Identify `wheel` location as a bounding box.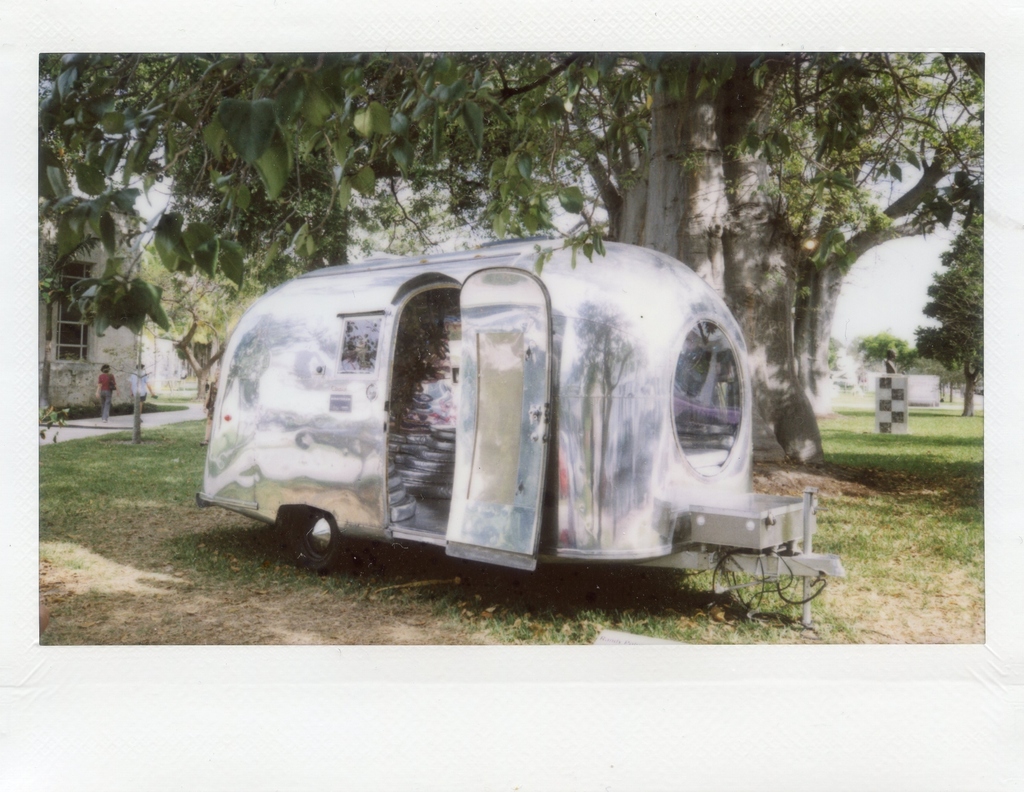
(284, 506, 348, 579).
